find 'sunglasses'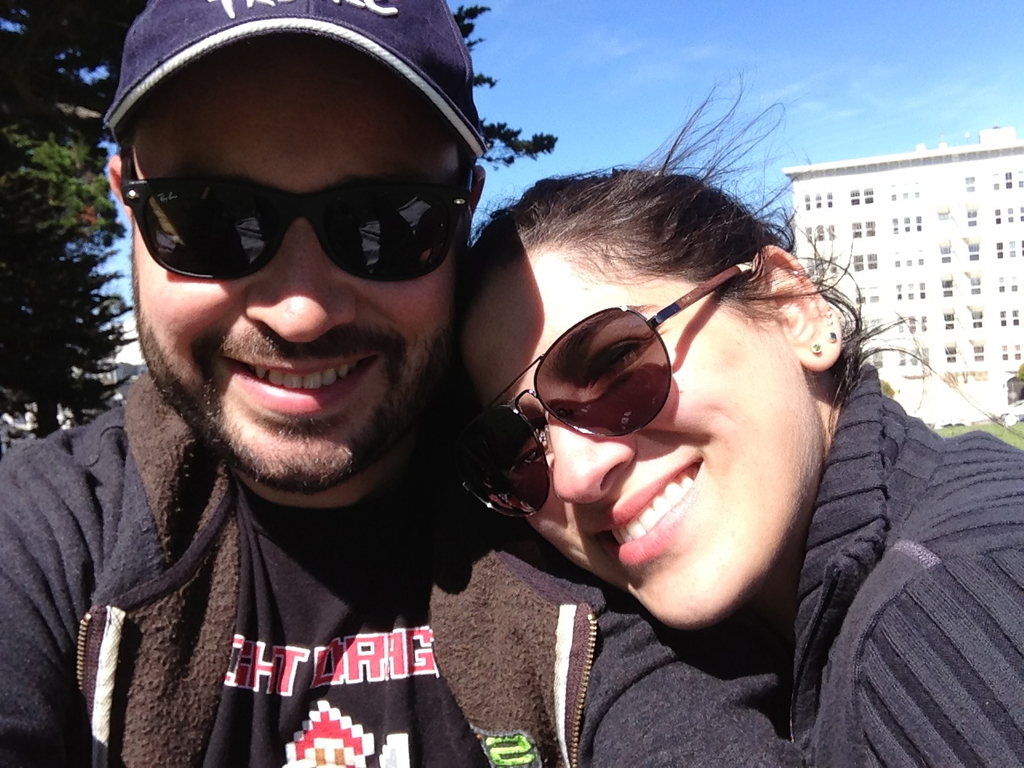
[left=121, top=134, right=474, bottom=282]
